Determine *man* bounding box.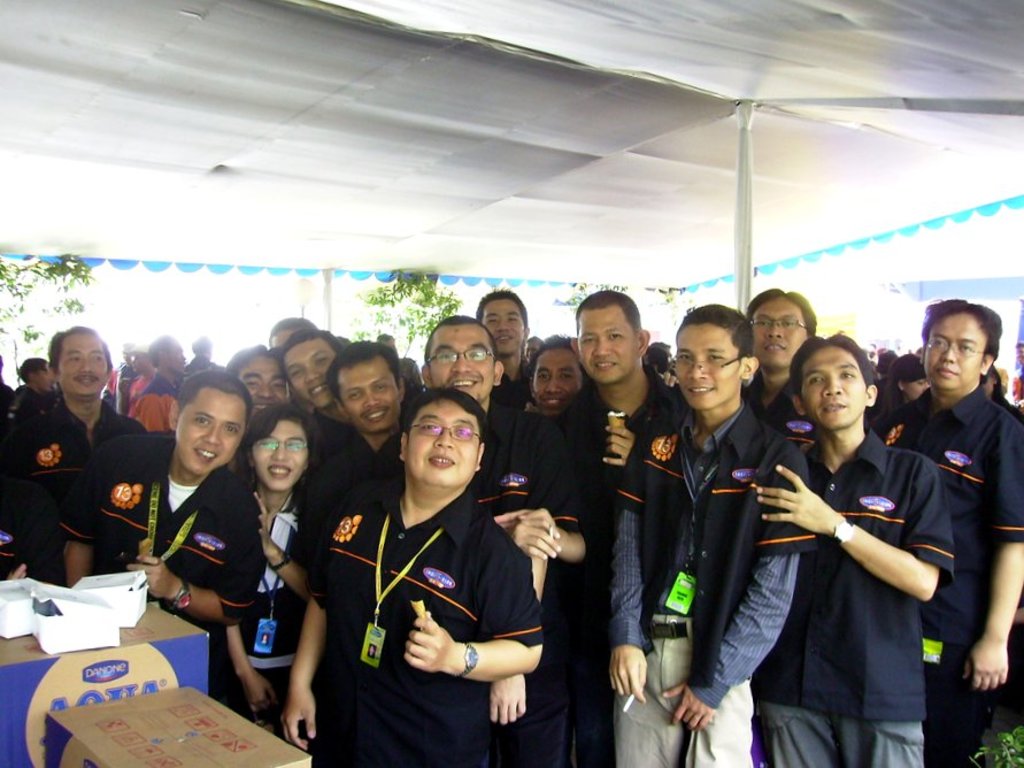
Determined: crop(567, 286, 688, 515).
